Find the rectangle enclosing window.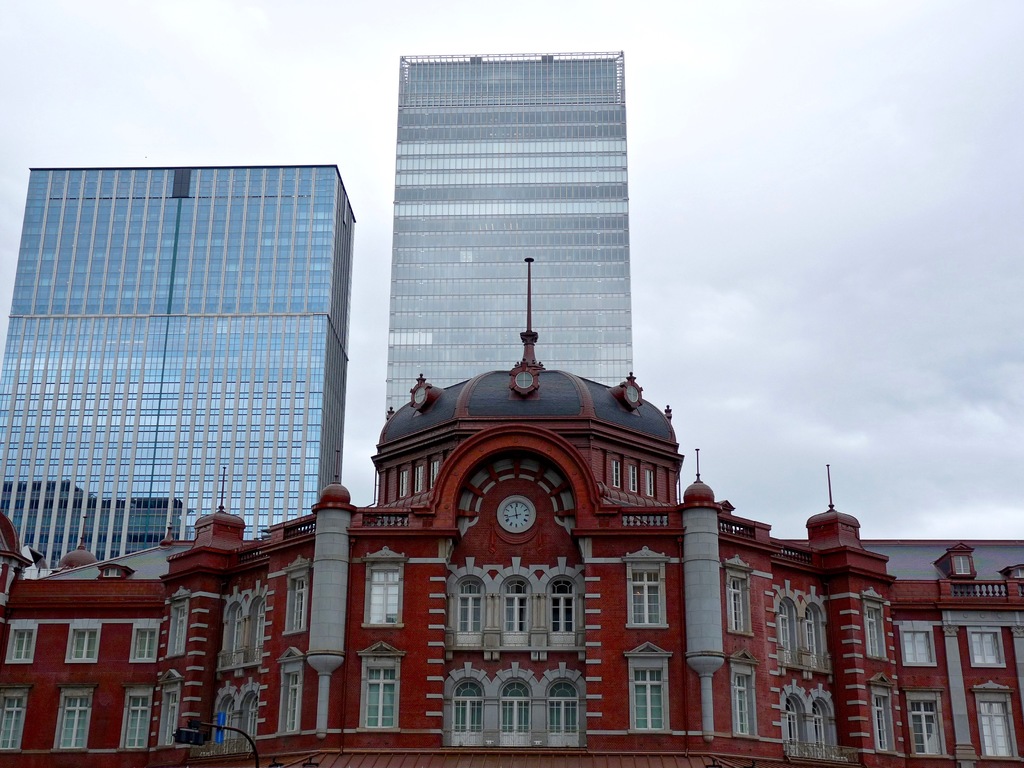
box=[273, 660, 301, 740].
